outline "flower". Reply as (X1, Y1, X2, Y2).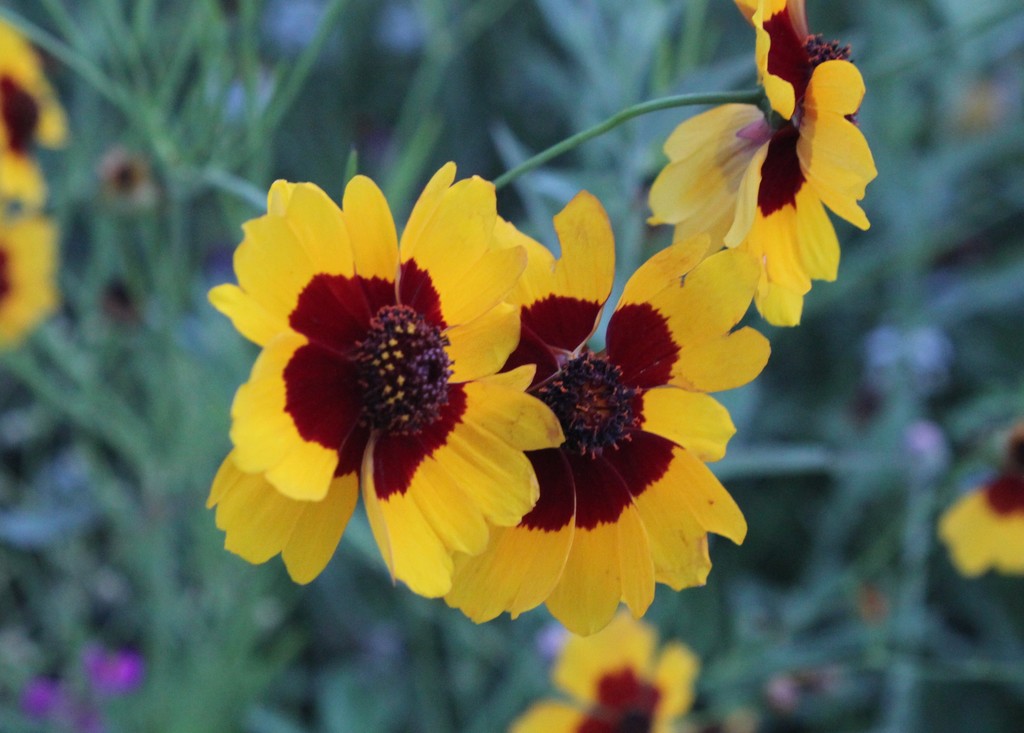
(931, 429, 1023, 579).
